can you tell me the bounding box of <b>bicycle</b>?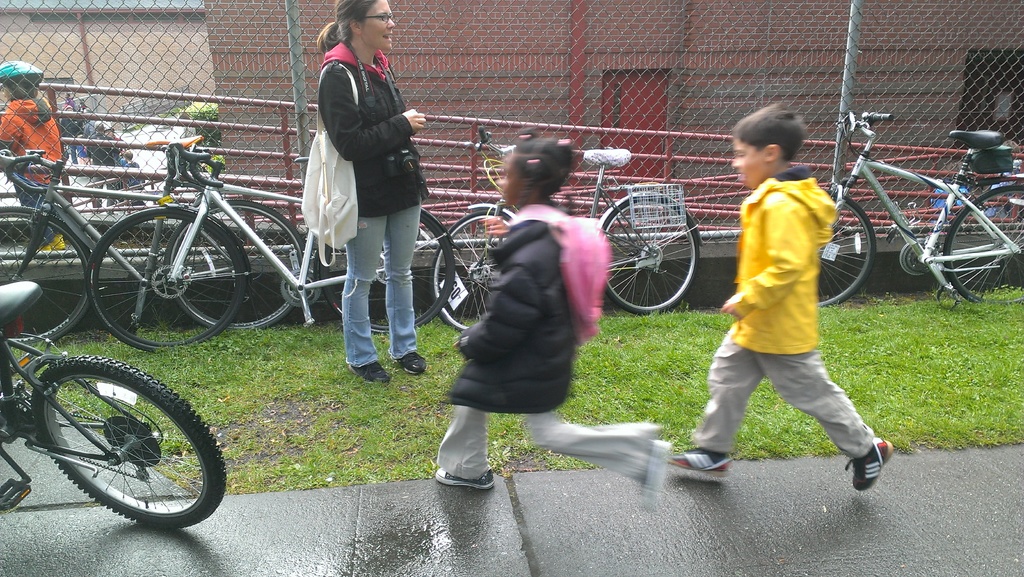
[818, 108, 1023, 311].
